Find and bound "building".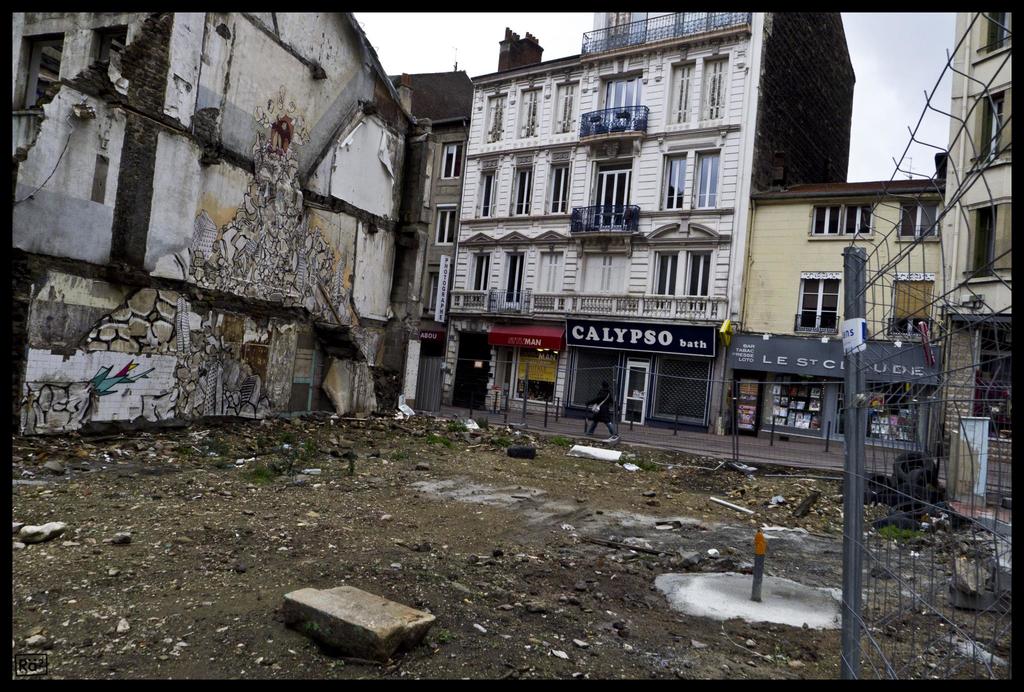
Bound: left=14, top=10, right=439, bottom=438.
